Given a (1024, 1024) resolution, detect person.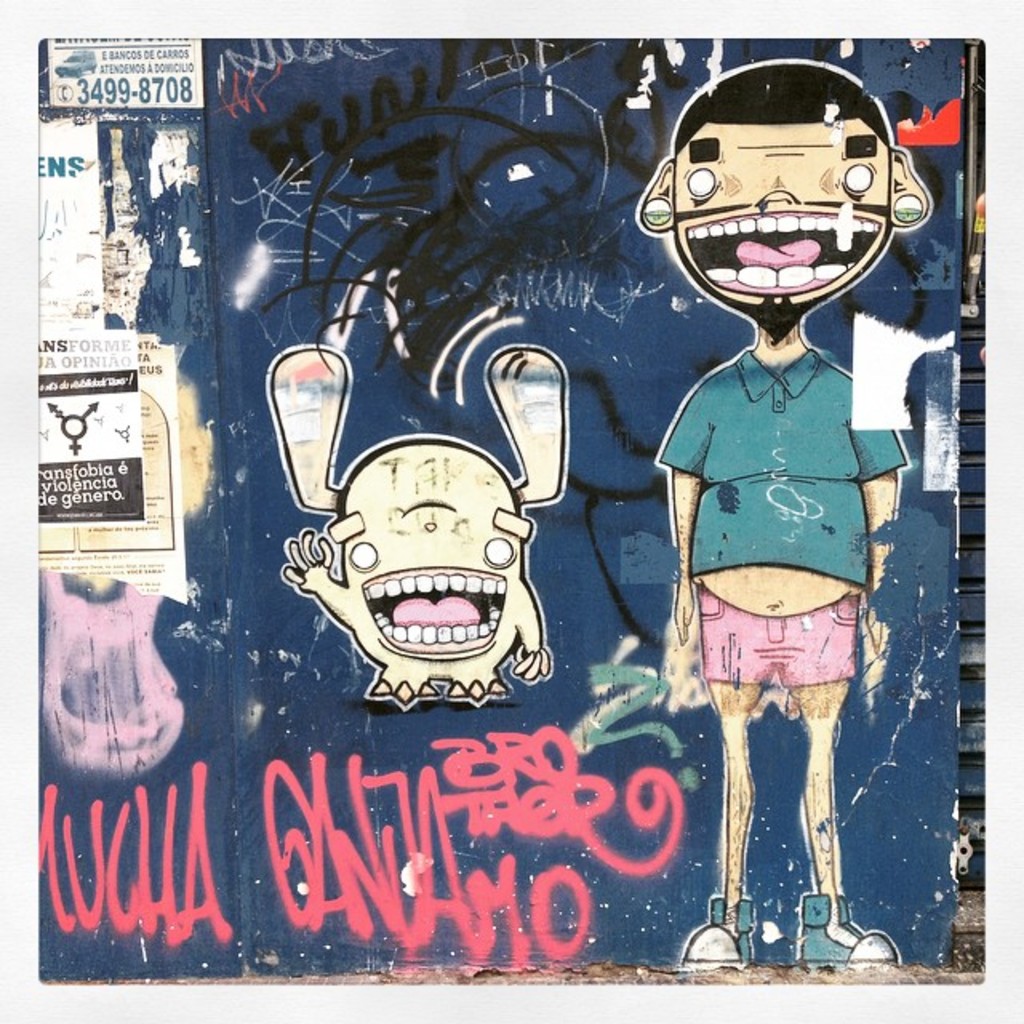
{"left": 642, "top": 58, "right": 933, "bottom": 963}.
